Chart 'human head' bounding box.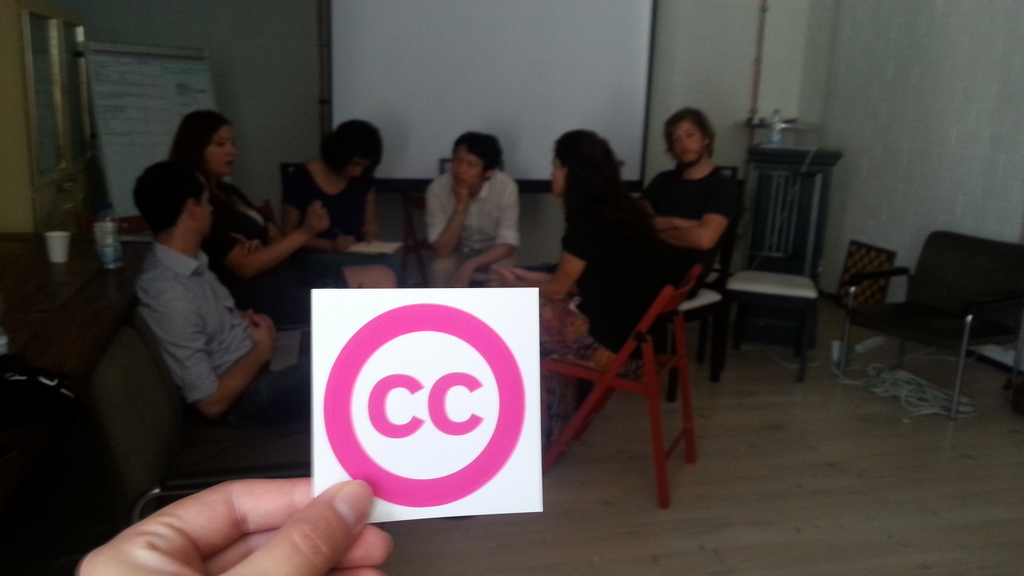
Charted: 134 163 210 250.
